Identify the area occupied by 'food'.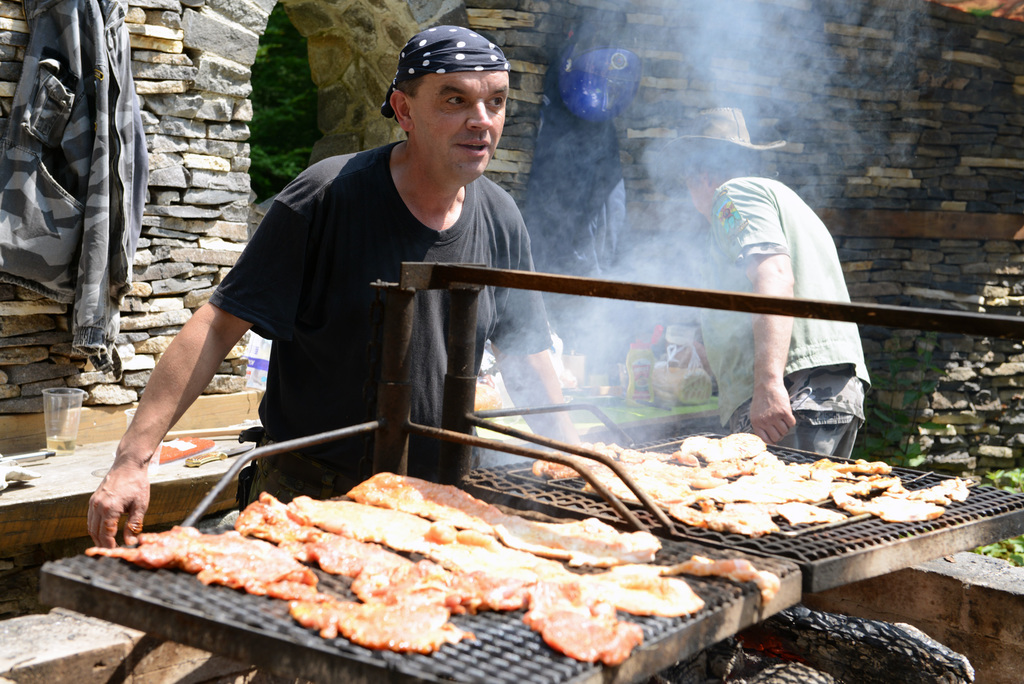
Area: bbox=[579, 382, 625, 398].
